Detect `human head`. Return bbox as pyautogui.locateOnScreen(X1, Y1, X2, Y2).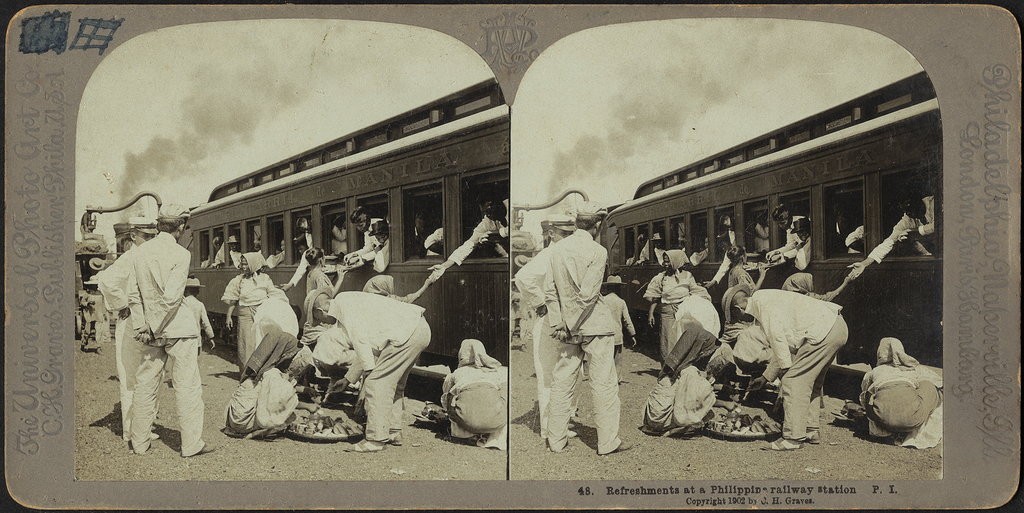
pyautogui.locateOnScreen(639, 234, 650, 248).
